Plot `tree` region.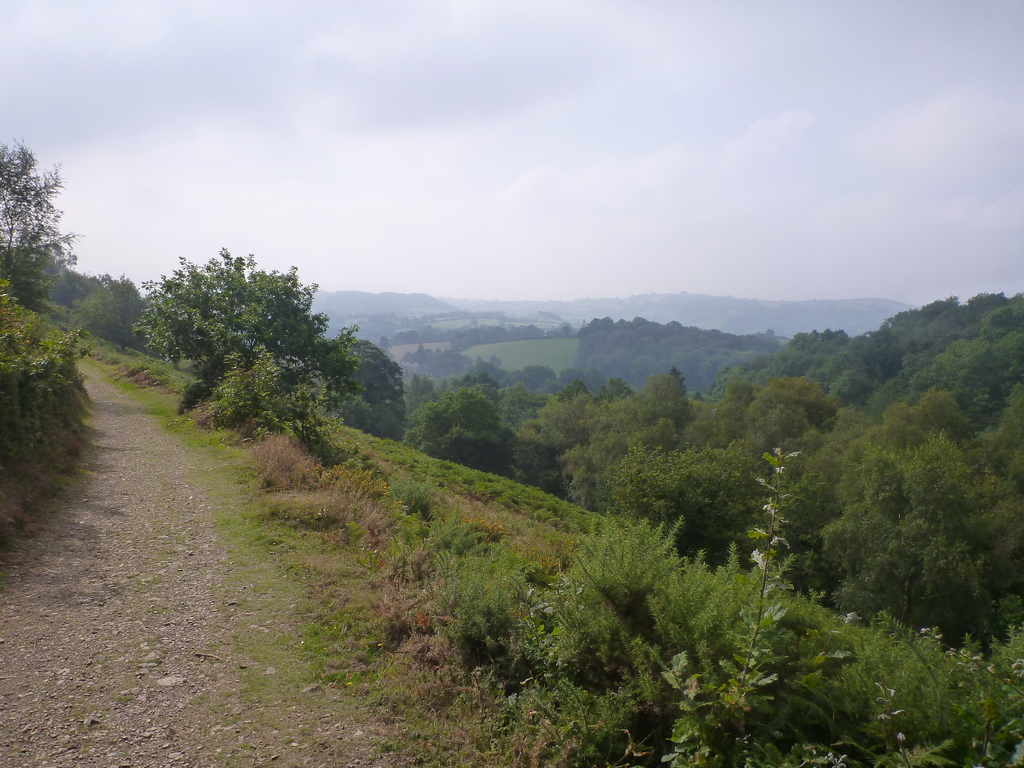
Plotted at x1=5 y1=145 x2=57 y2=326.
